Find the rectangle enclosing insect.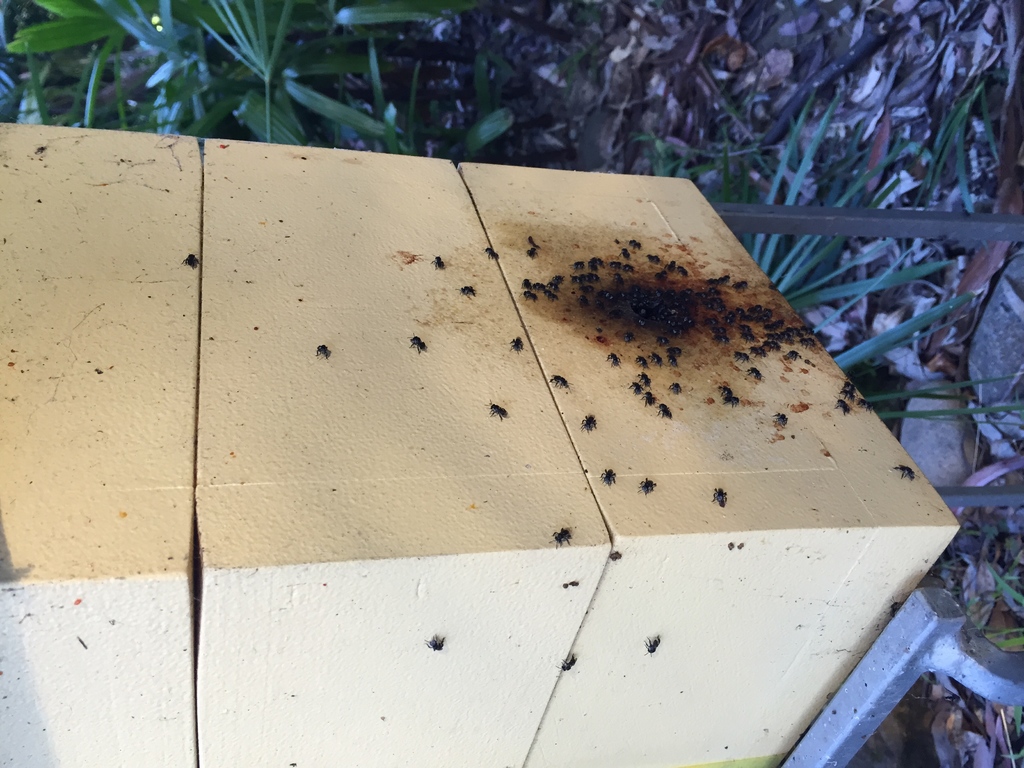
(left=858, top=403, right=874, bottom=413).
